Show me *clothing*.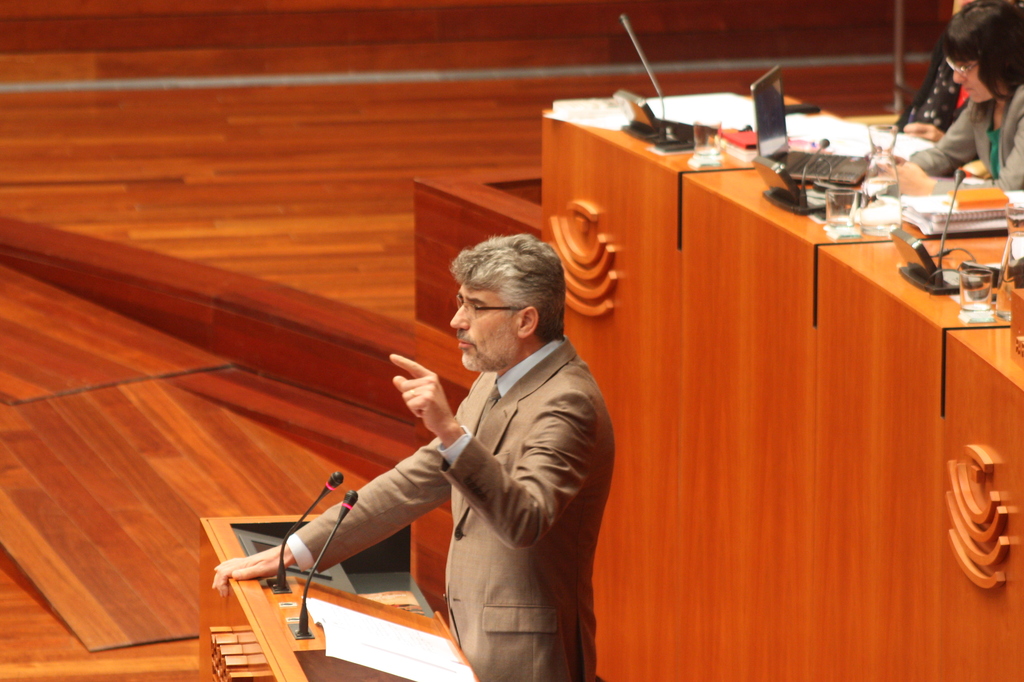
*clothing* is here: Rect(909, 66, 971, 132).
